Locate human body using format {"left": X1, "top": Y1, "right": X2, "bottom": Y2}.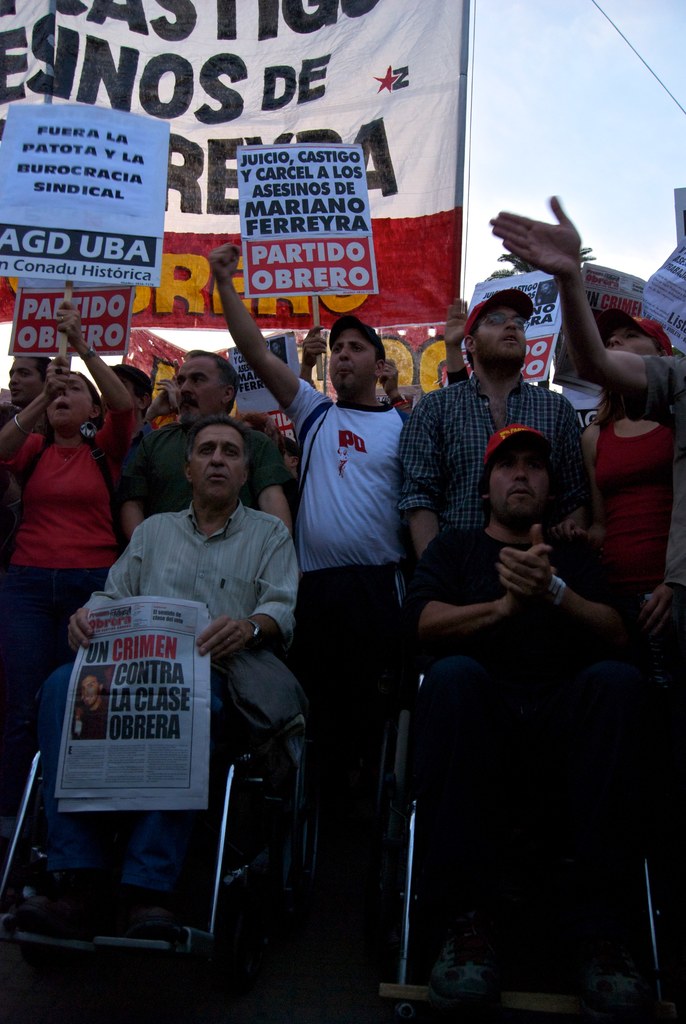
{"left": 397, "top": 396, "right": 648, "bottom": 995}.
